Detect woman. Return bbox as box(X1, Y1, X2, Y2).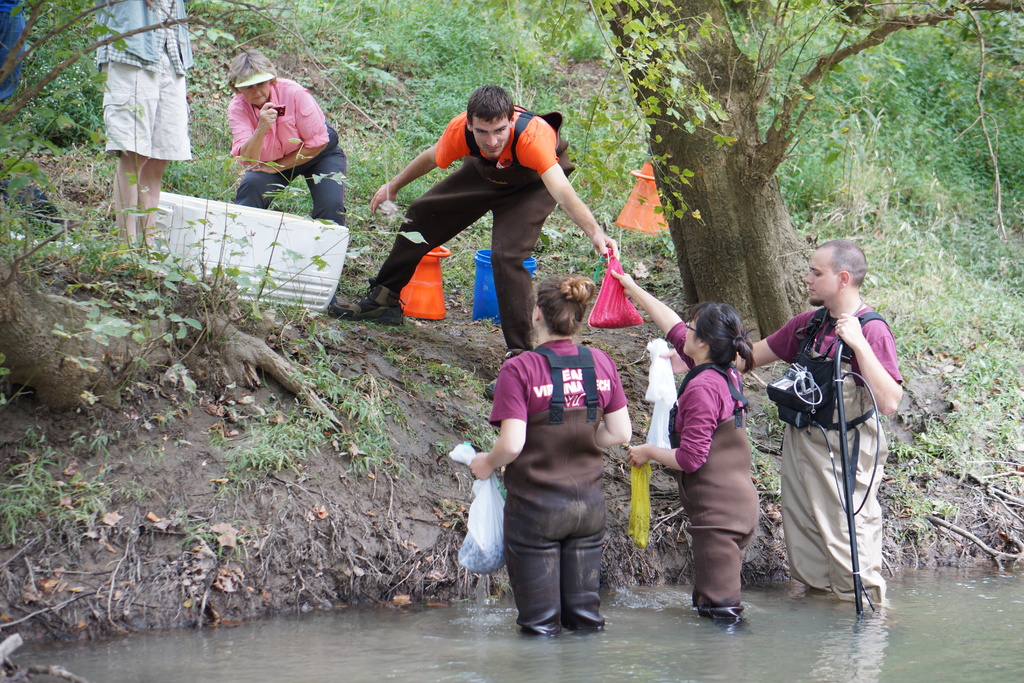
box(468, 274, 633, 636).
